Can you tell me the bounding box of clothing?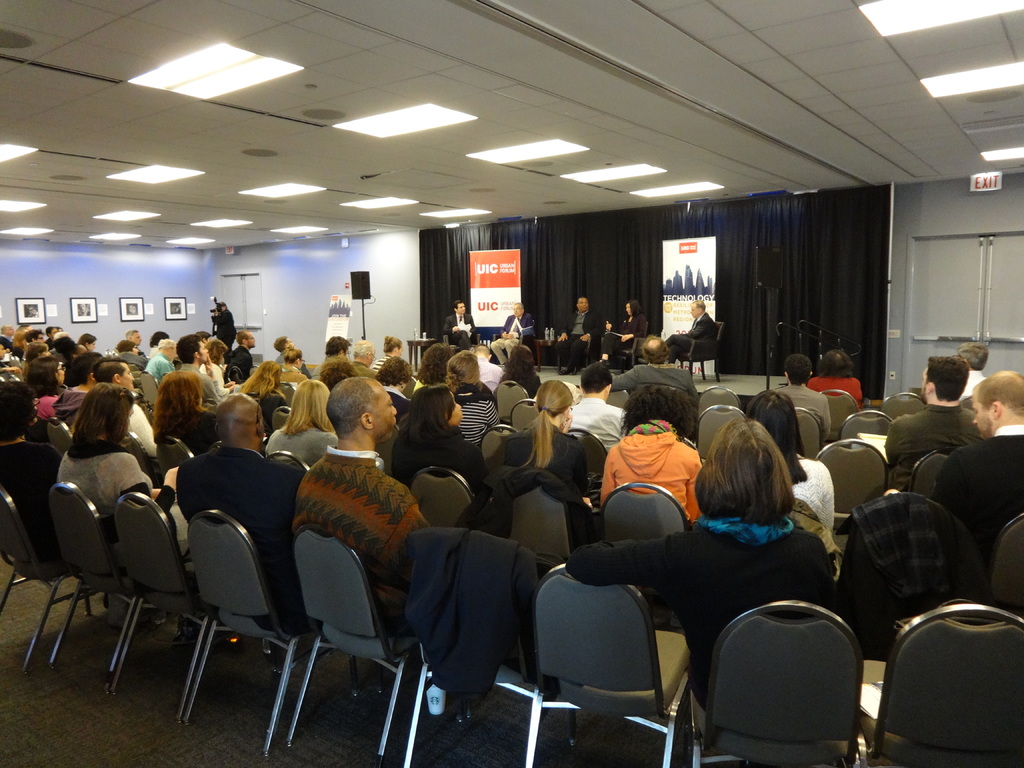
<box>568,516,843,737</box>.
